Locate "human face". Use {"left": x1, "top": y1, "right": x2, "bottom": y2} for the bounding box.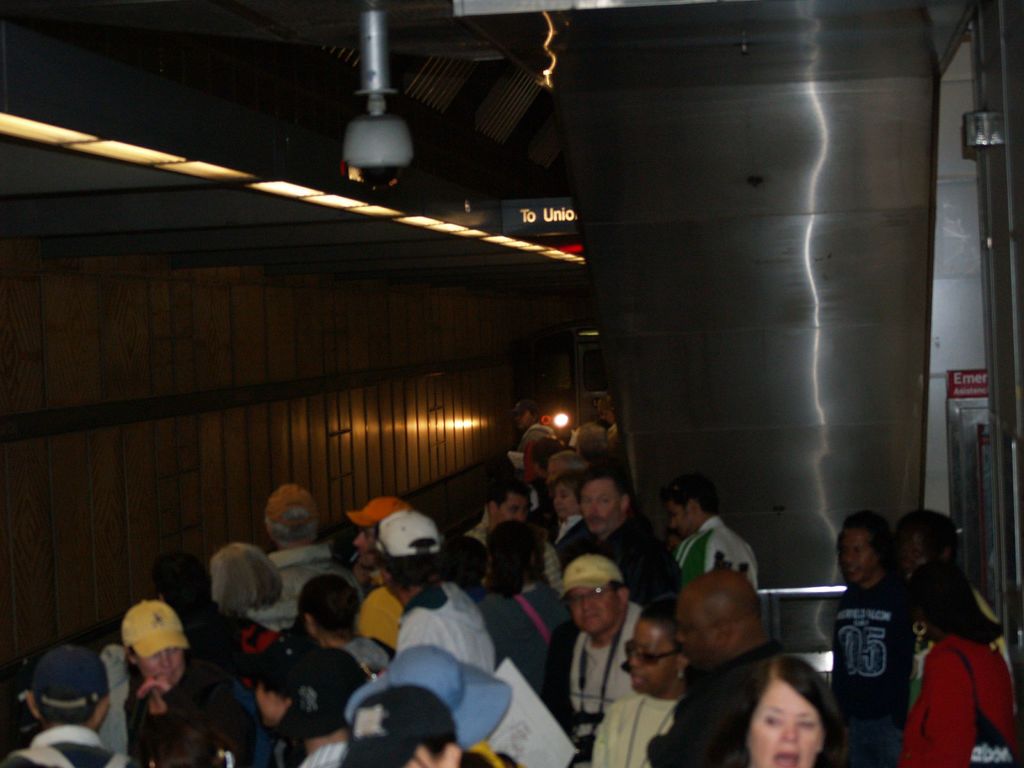
{"left": 578, "top": 479, "right": 616, "bottom": 529}.
